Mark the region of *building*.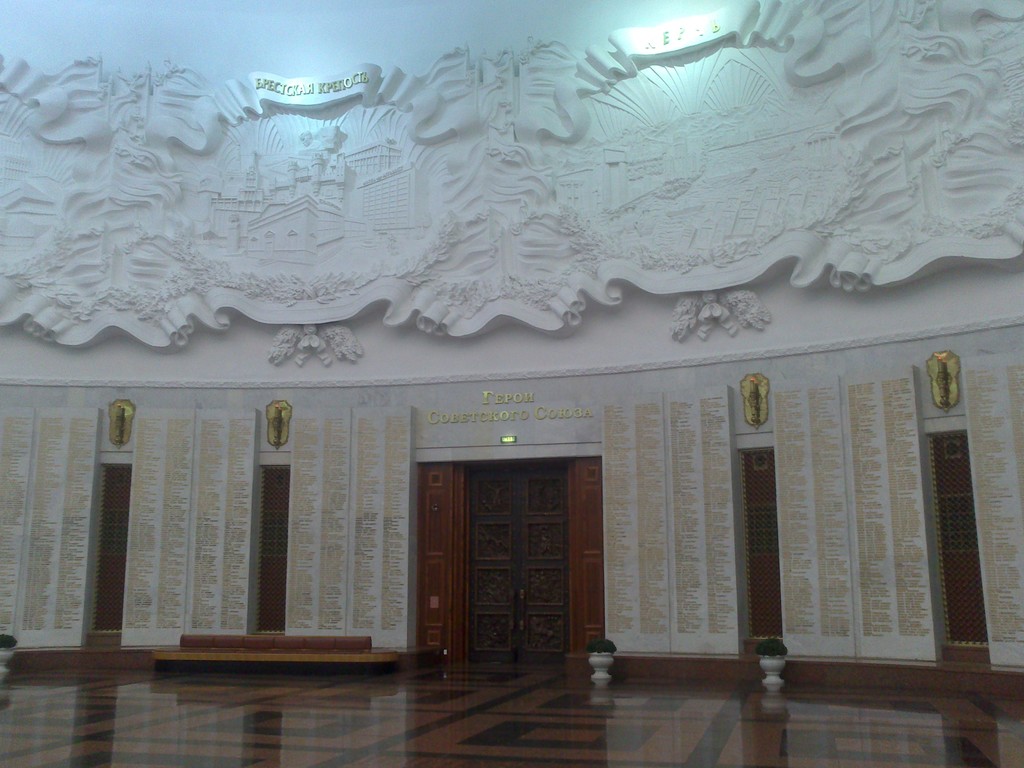
Region: x1=0 y1=0 x2=1023 y2=767.
